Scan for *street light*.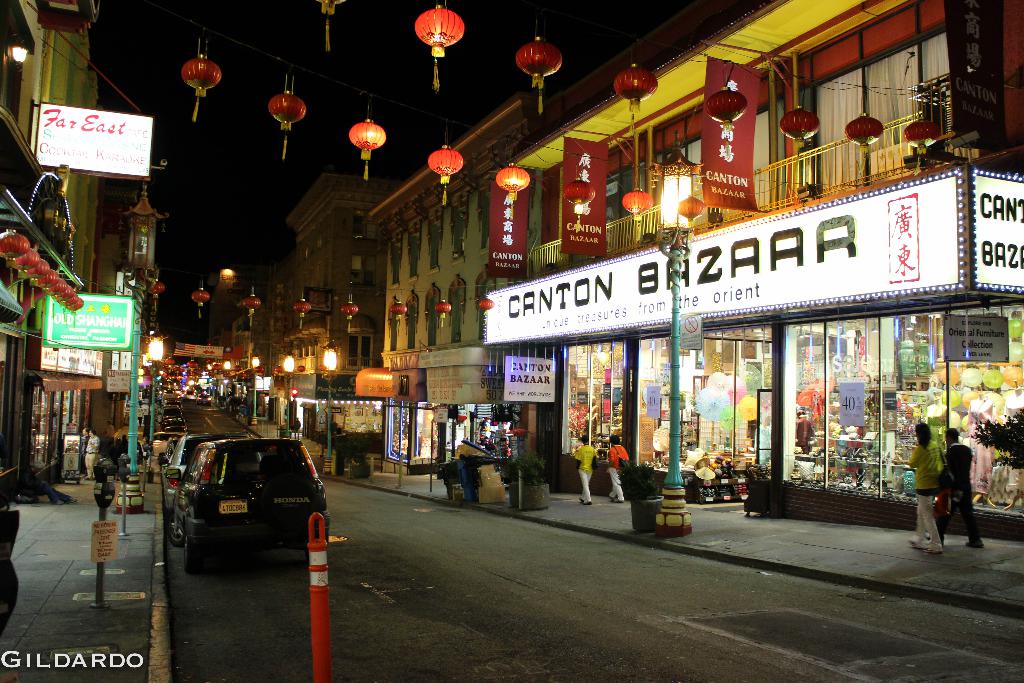
Scan result: (251, 349, 264, 422).
